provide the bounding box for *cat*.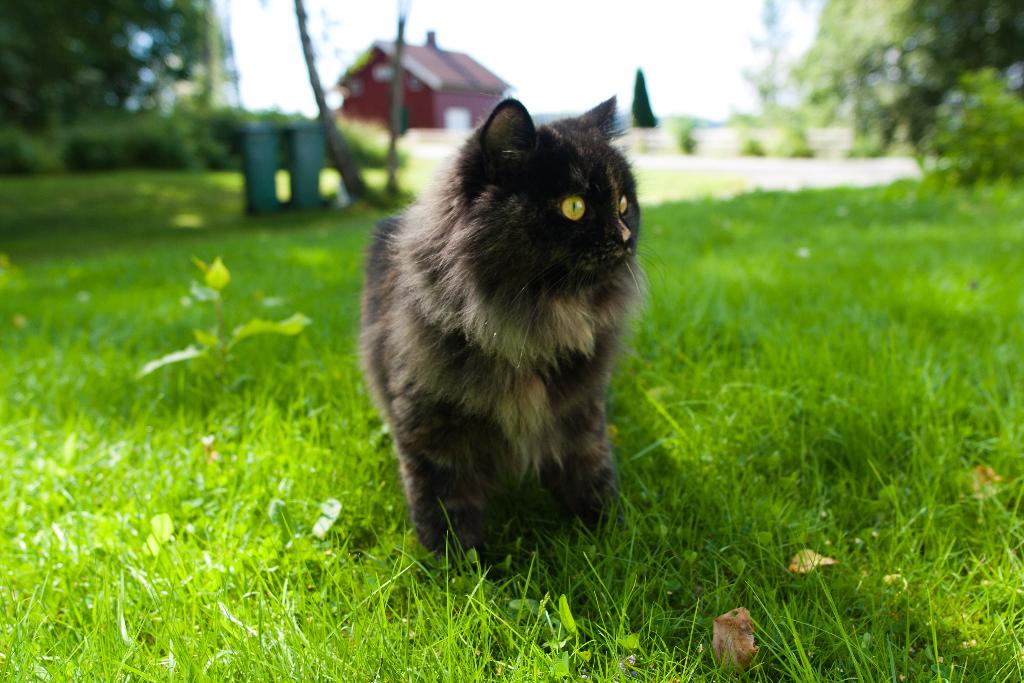
select_region(356, 94, 677, 579).
